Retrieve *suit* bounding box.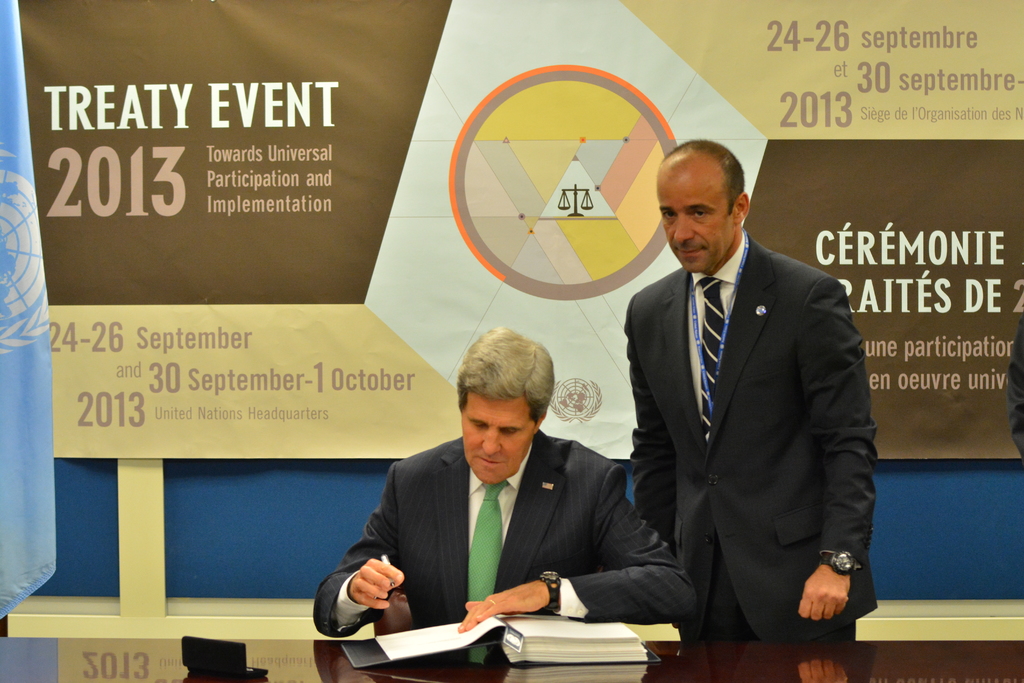
Bounding box: box=[651, 188, 907, 654].
